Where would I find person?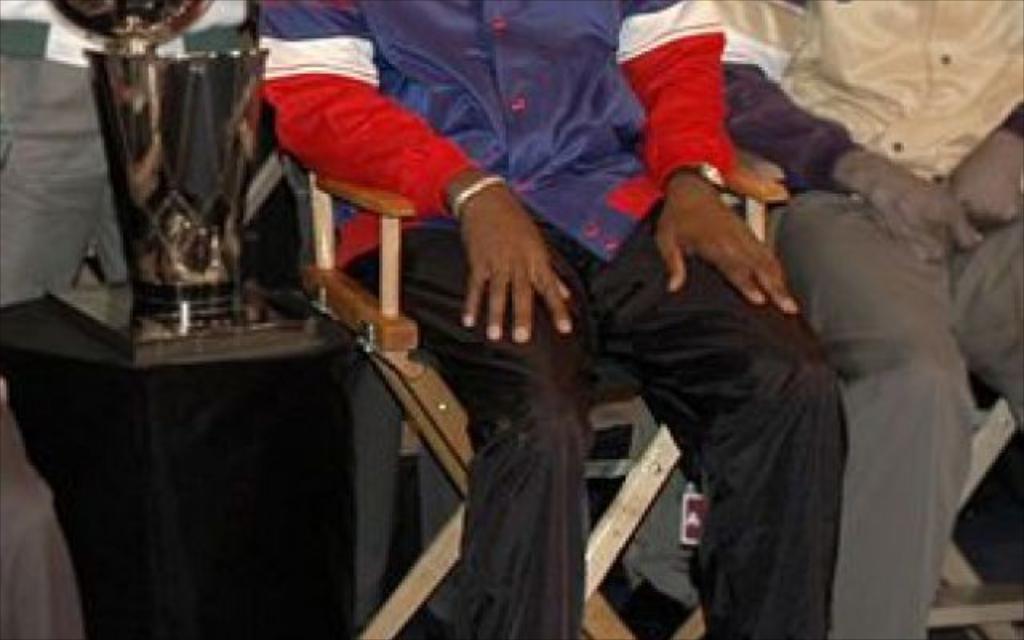
At l=262, t=0, r=853, b=638.
